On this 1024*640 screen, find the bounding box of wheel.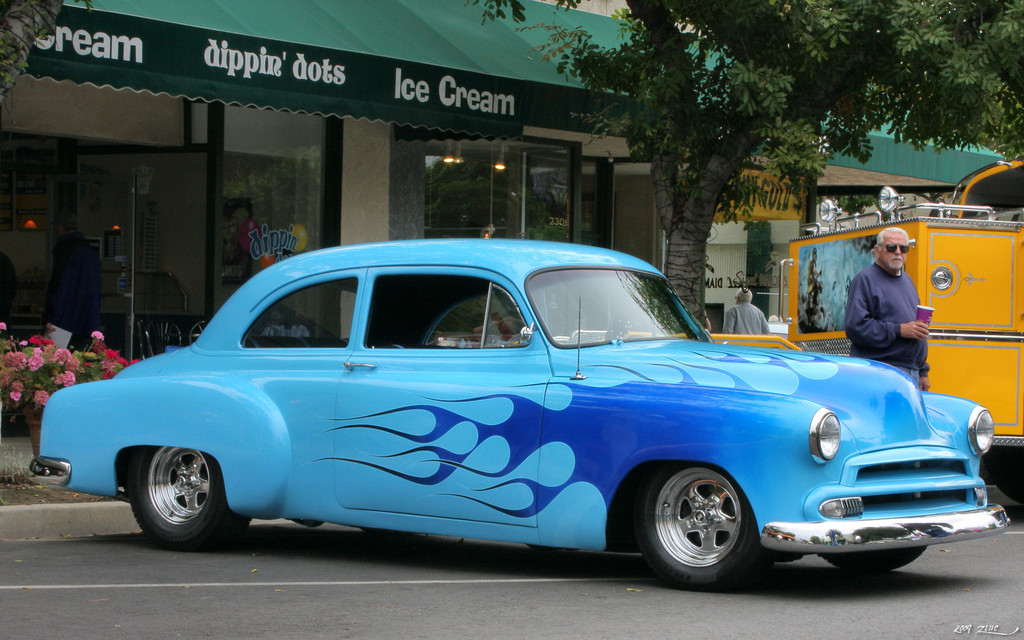
Bounding box: l=631, t=461, r=769, b=598.
